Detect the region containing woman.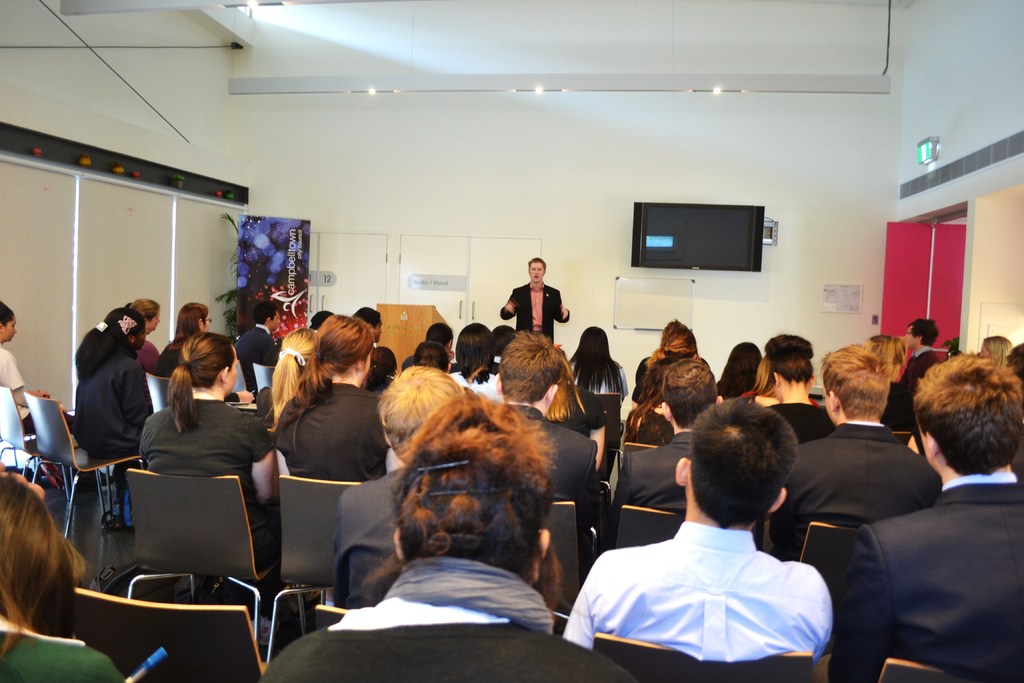
[x1=454, y1=323, x2=506, y2=404].
